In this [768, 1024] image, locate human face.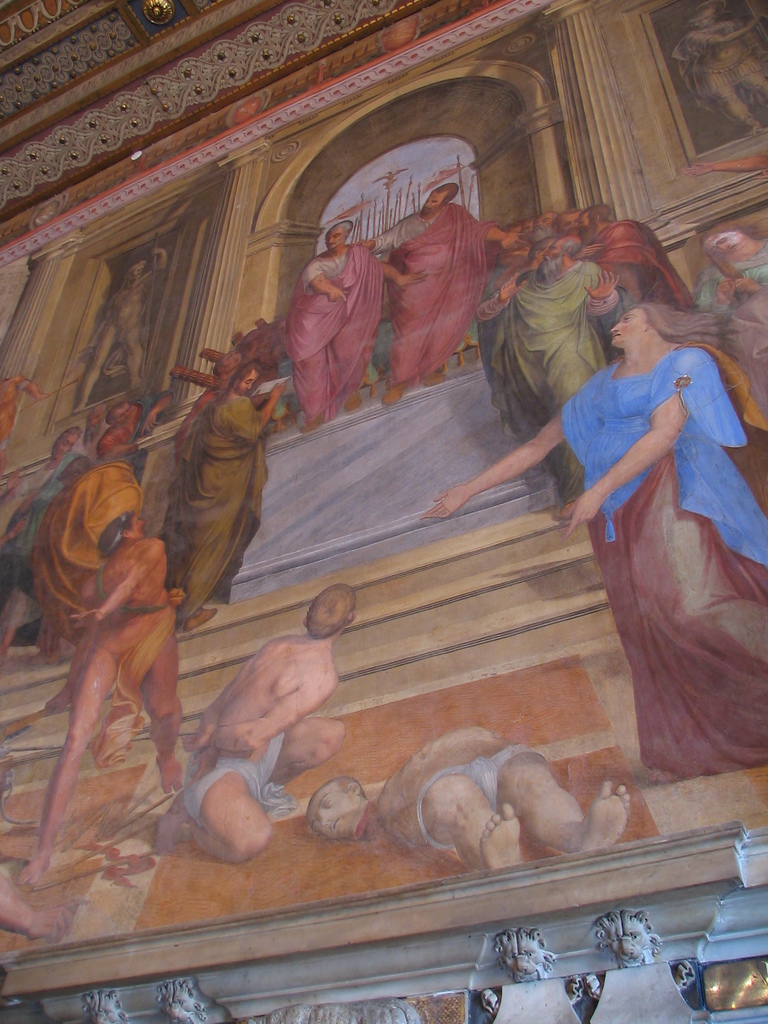
Bounding box: box(559, 215, 577, 234).
